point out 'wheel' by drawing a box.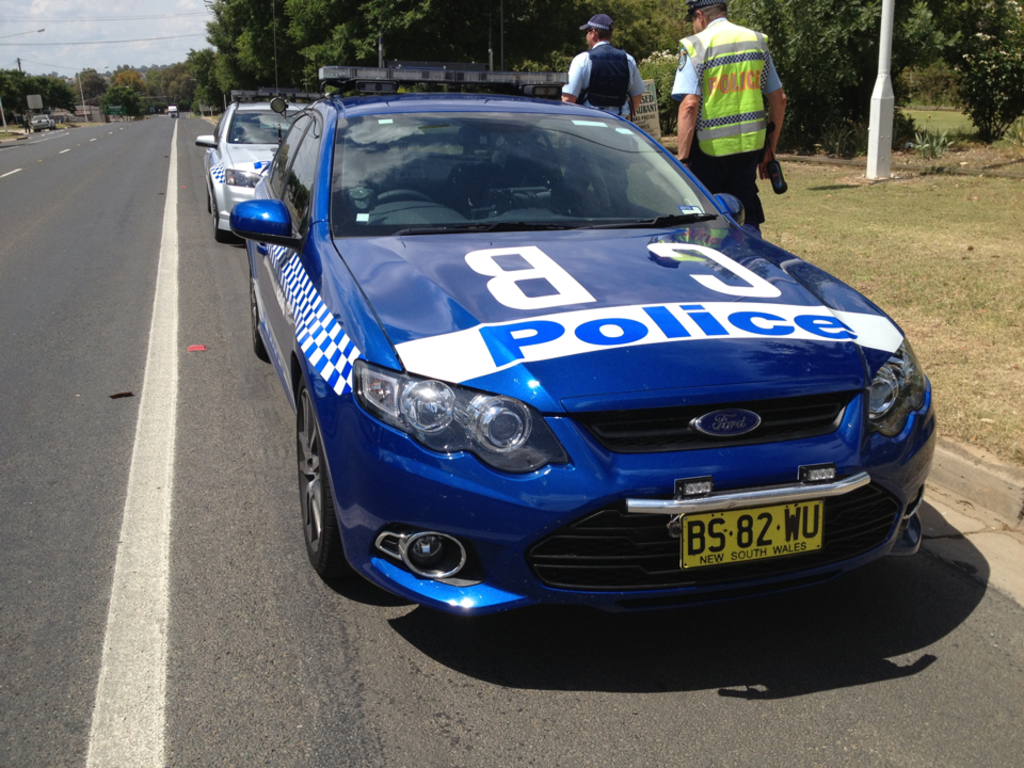
213, 197, 230, 241.
